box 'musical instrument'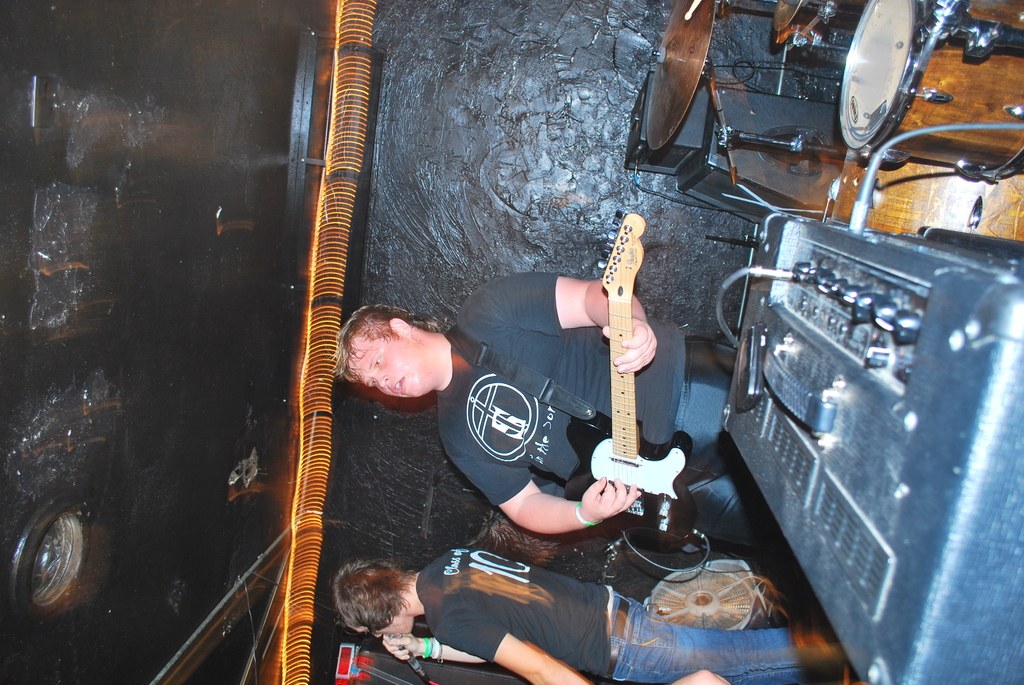
{"x1": 542, "y1": 207, "x2": 710, "y2": 569}
